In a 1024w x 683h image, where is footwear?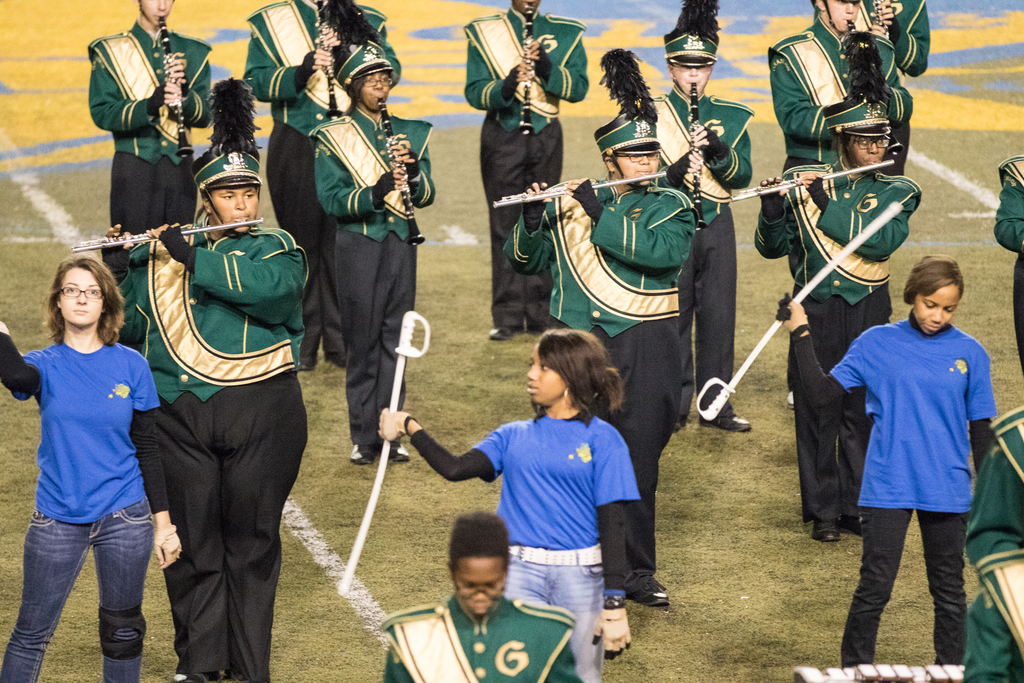
<region>487, 329, 521, 342</region>.
